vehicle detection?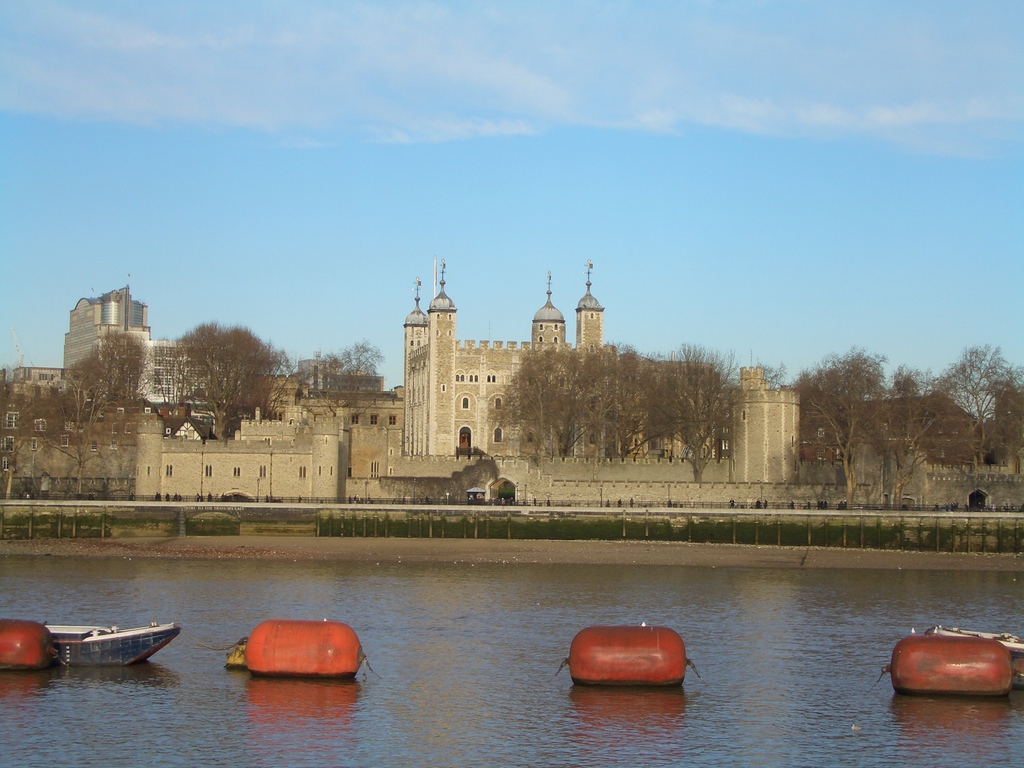
region(1, 614, 65, 674)
